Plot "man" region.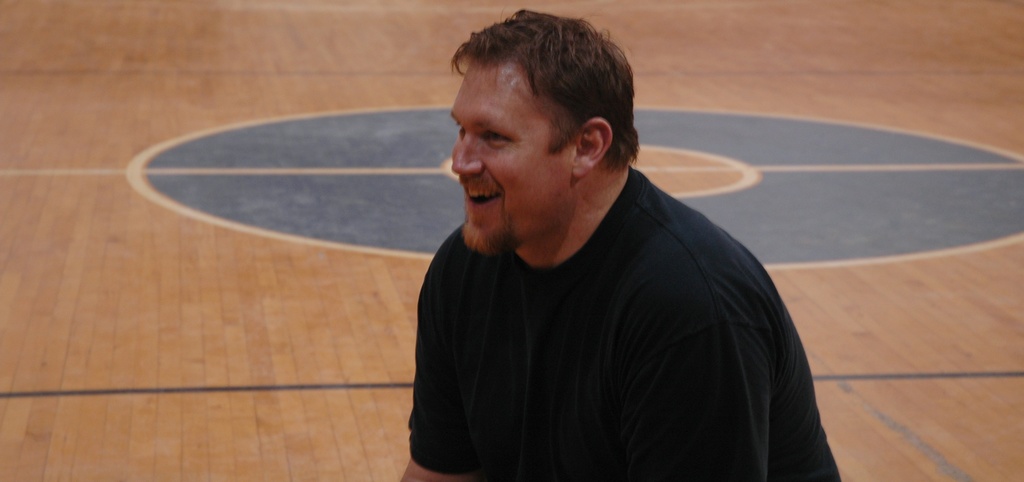
Plotted at 387:7:850:481.
